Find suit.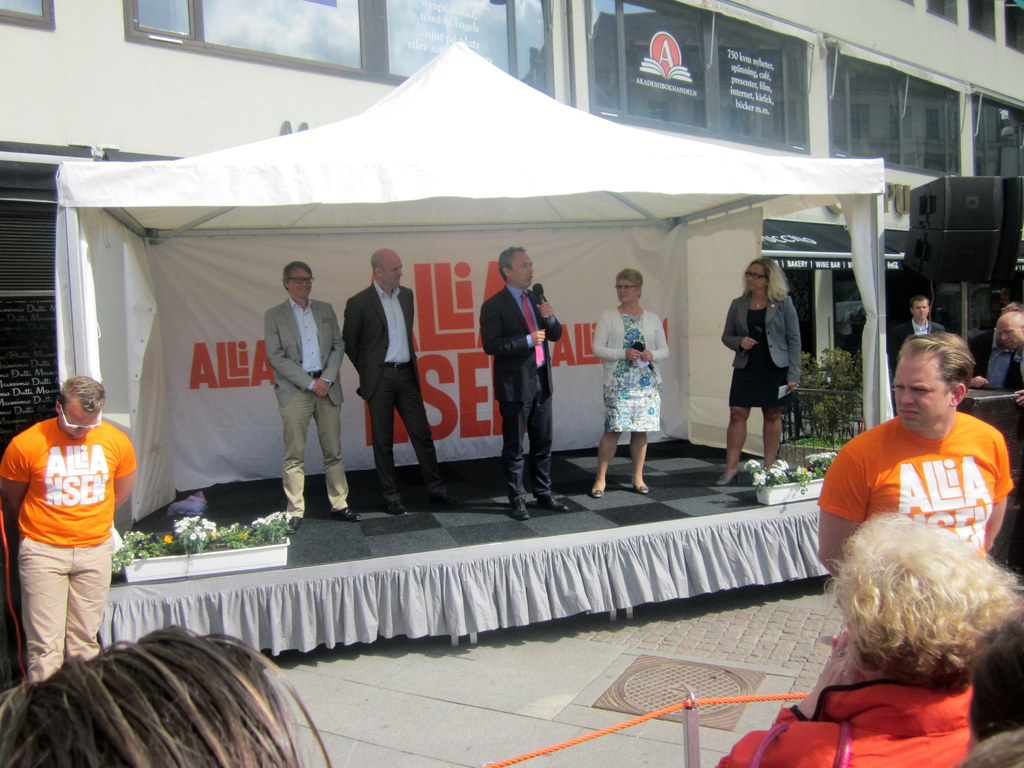
BBox(479, 278, 564, 495).
